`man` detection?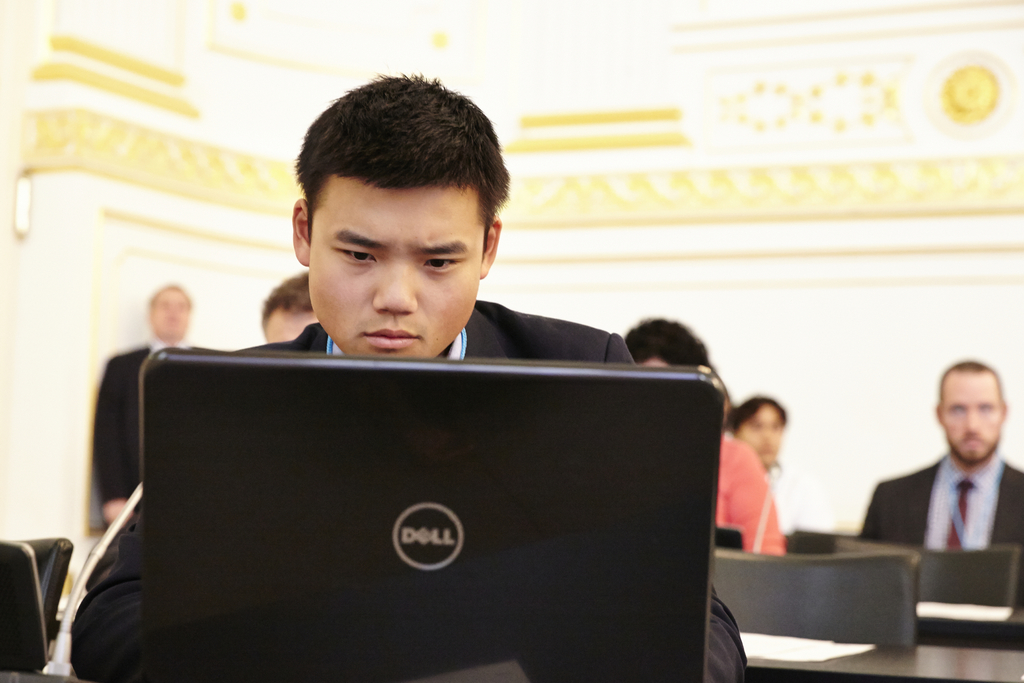
[left=254, top=272, right=326, bottom=349]
